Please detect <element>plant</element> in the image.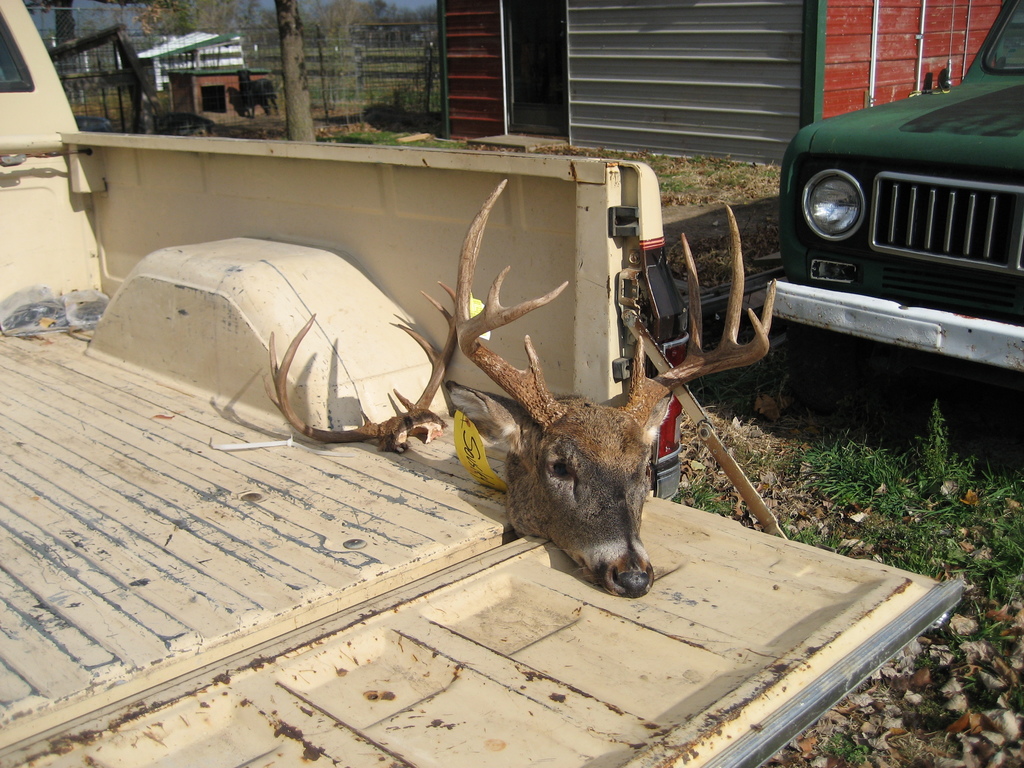
pyautogui.locateOnScreen(831, 724, 859, 767).
